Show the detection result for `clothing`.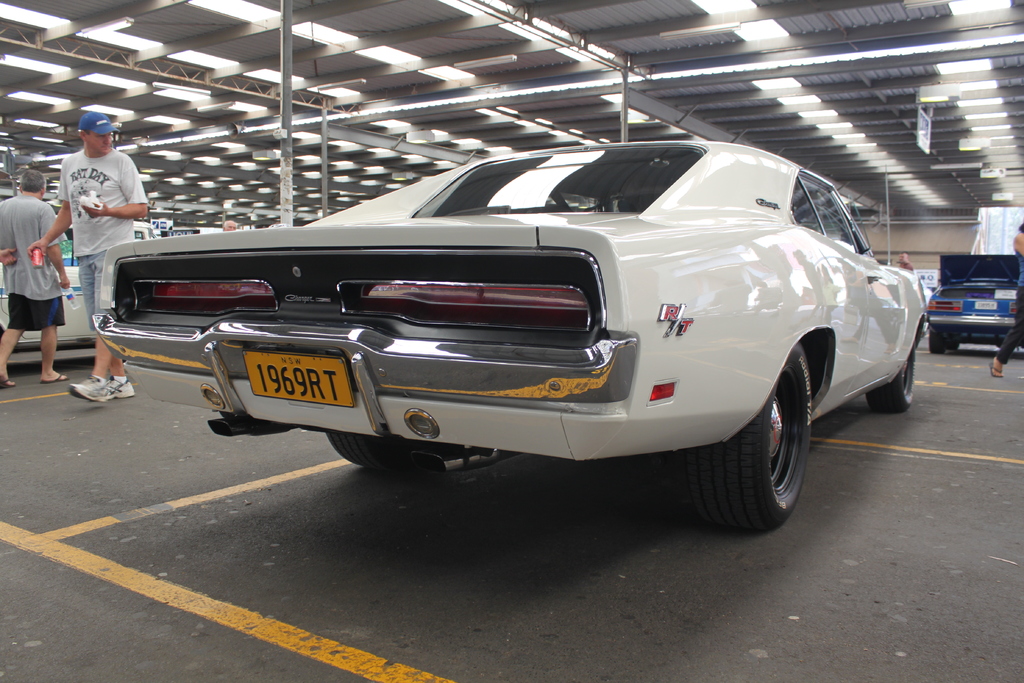
(0,185,64,340).
